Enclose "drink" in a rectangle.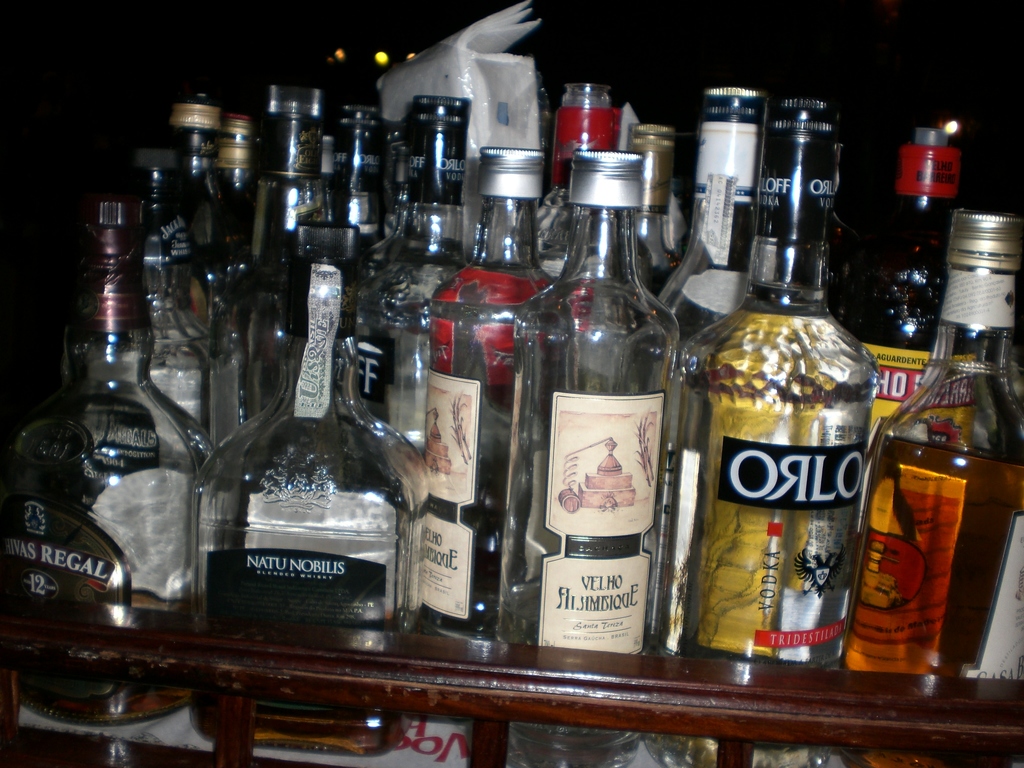
left=692, top=150, right=881, bottom=719.
